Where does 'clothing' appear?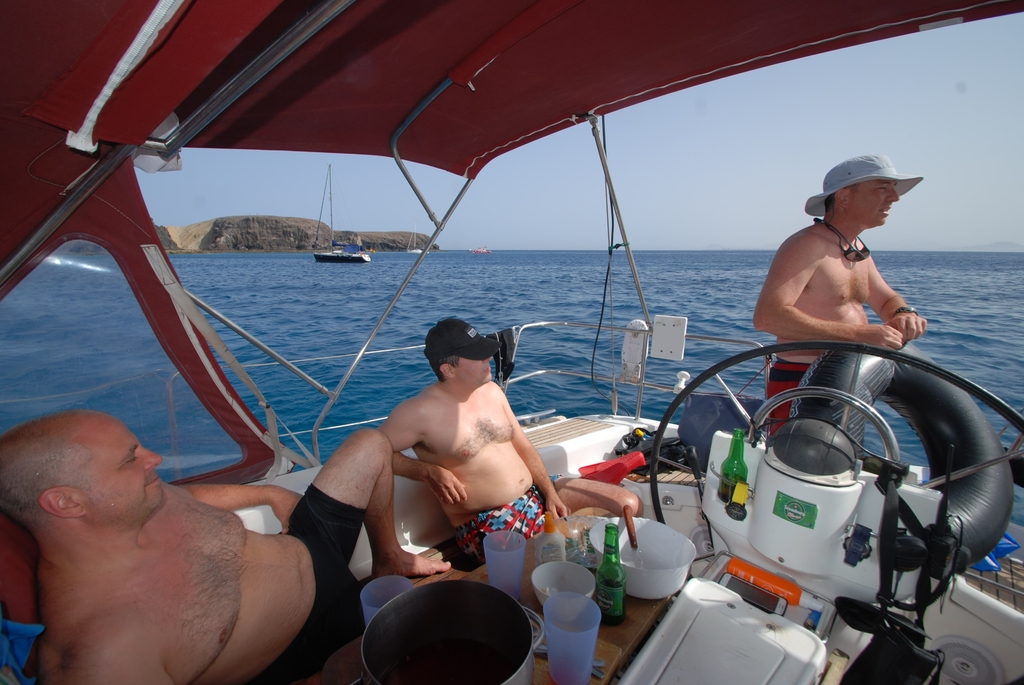
Appears at BBox(449, 476, 555, 556).
